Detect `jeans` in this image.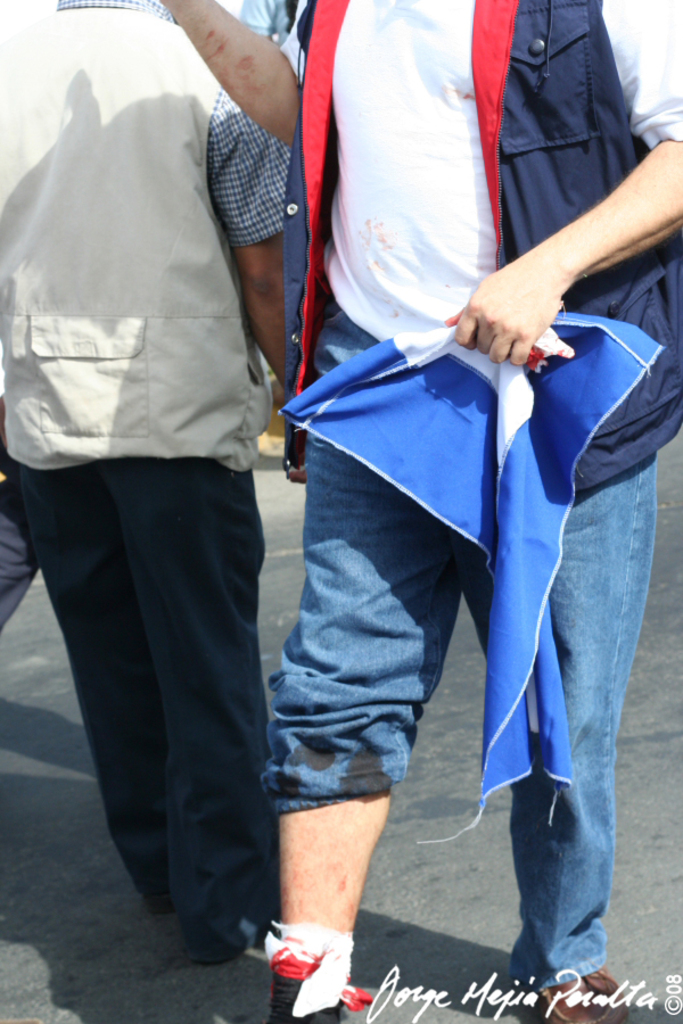
Detection: left=263, top=436, right=659, bottom=986.
